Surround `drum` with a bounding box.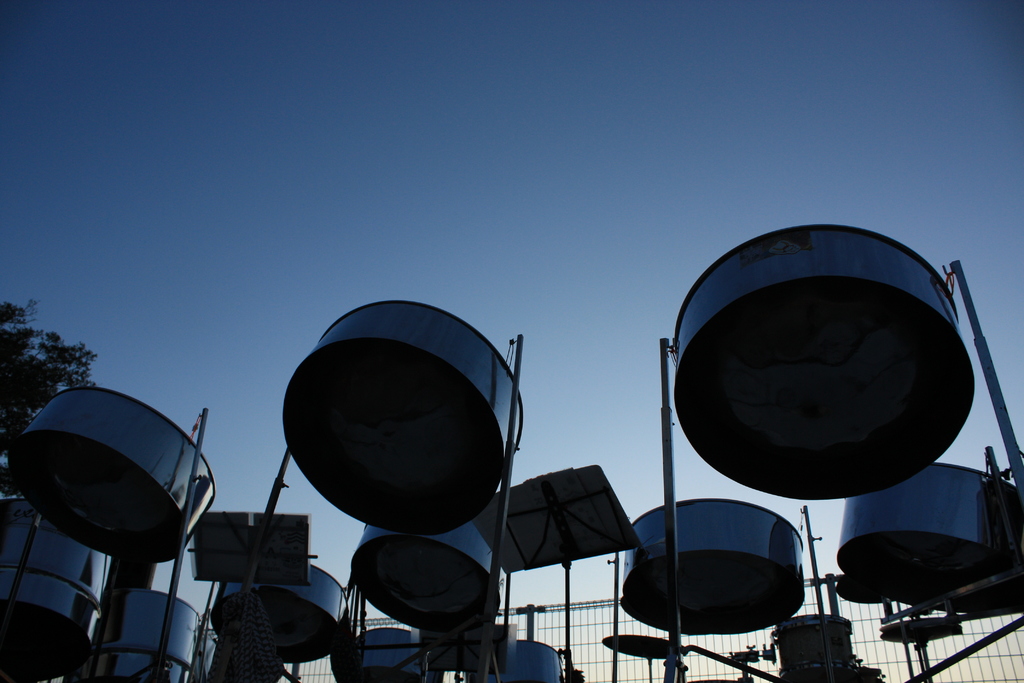
620/499/804/636.
